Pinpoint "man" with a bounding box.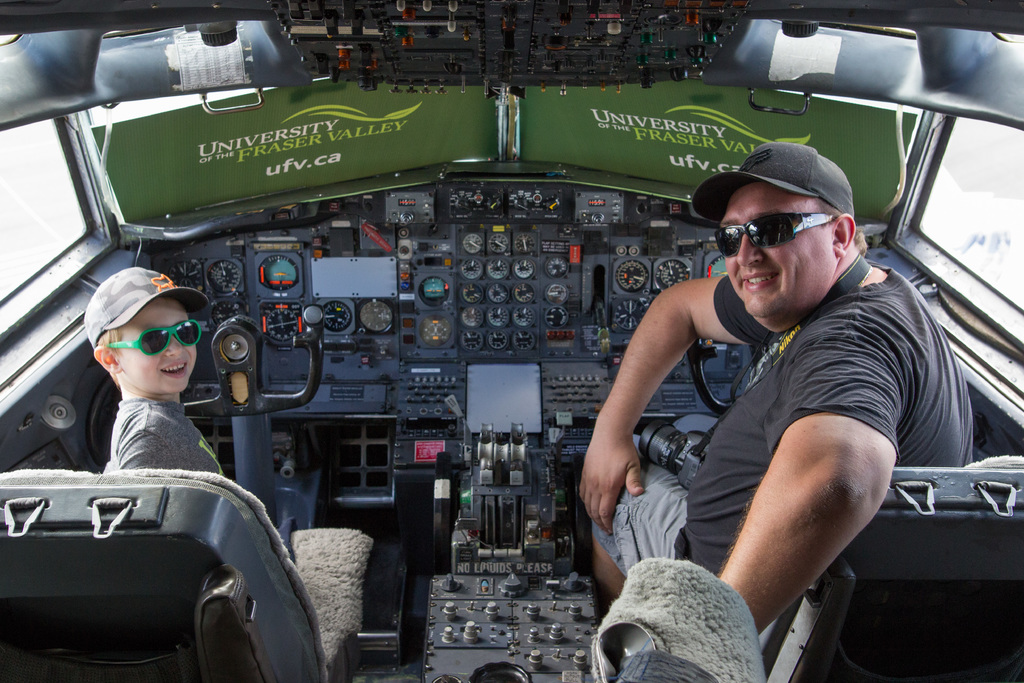
region(587, 141, 969, 680).
